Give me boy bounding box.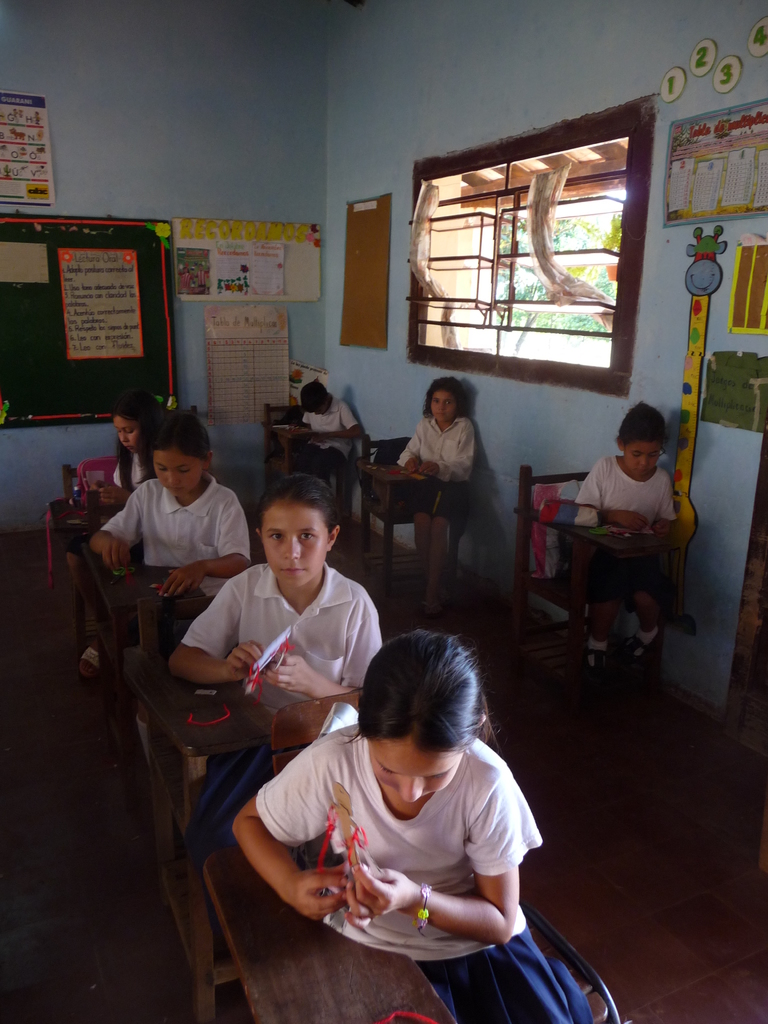
crop(298, 379, 364, 479).
